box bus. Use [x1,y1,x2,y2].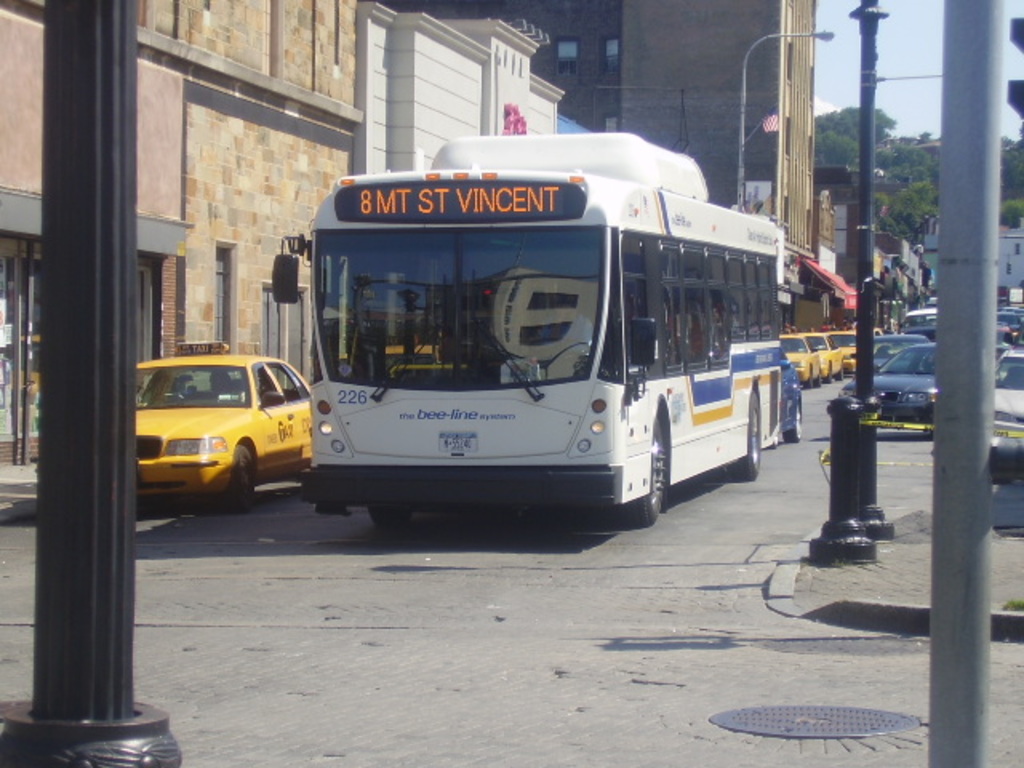
[270,136,781,533].
